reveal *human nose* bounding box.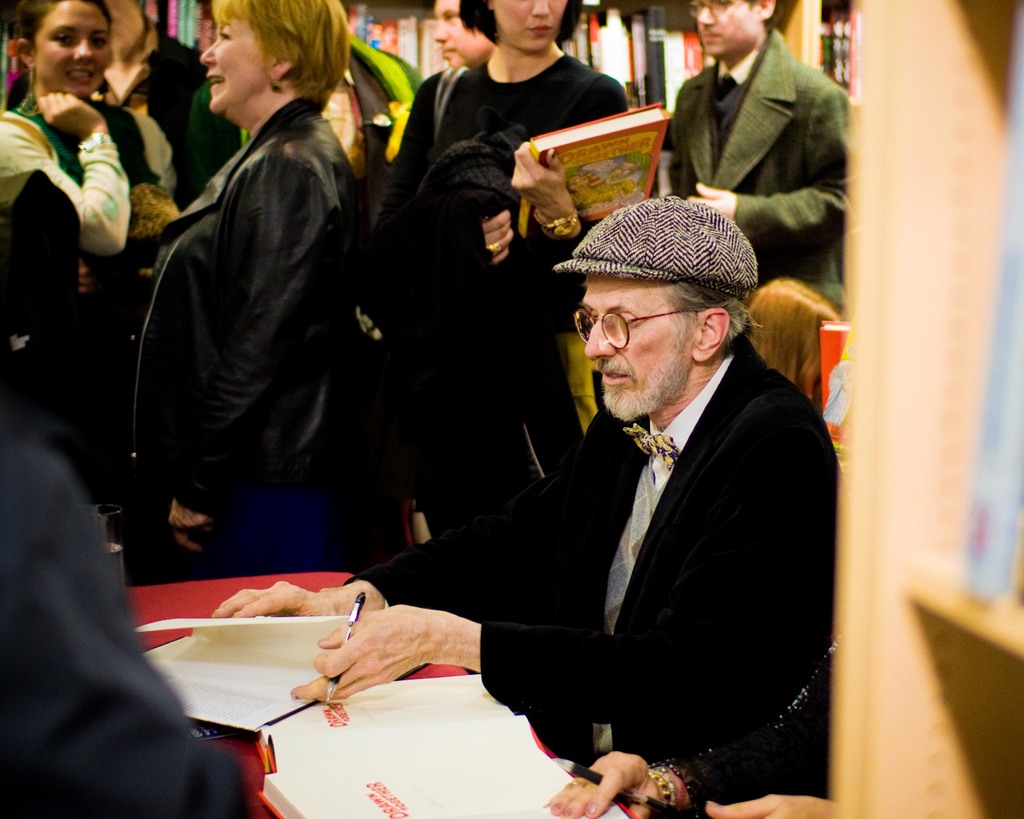
Revealed: rect(529, 0, 552, 19).
